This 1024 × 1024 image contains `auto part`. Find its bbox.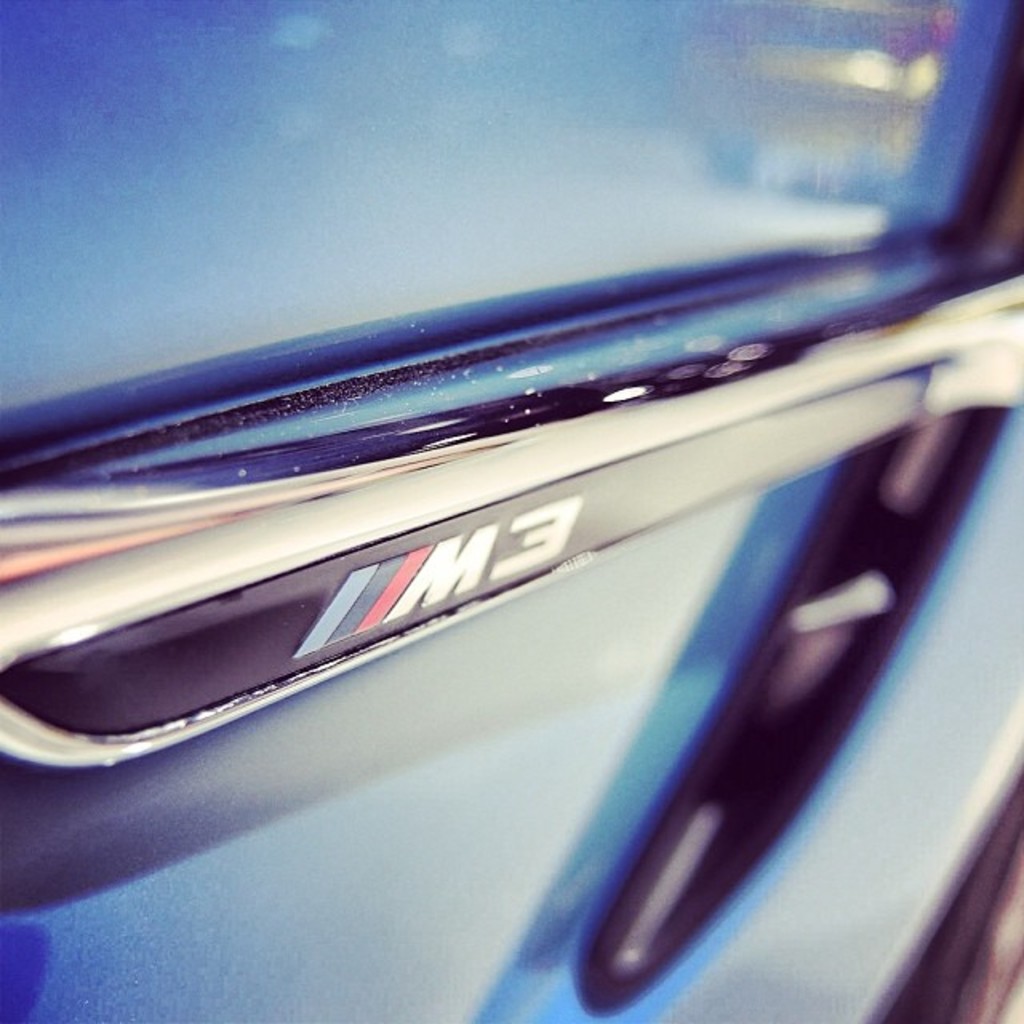
bbox(896, 766, 1022, 1022).
